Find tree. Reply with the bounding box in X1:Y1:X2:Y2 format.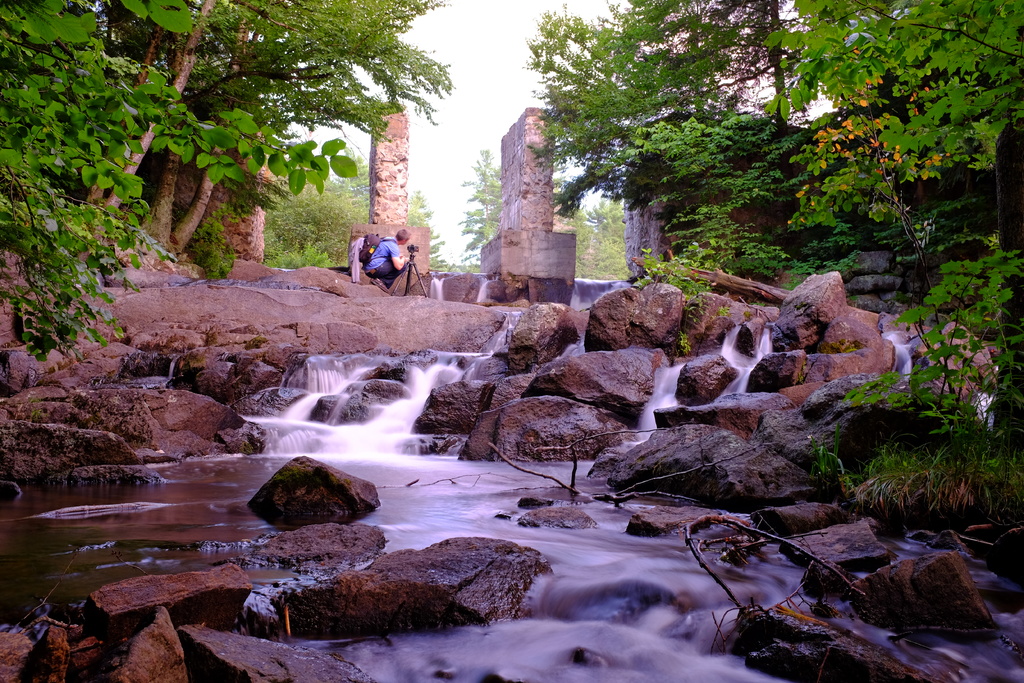
0:0:452:363.
